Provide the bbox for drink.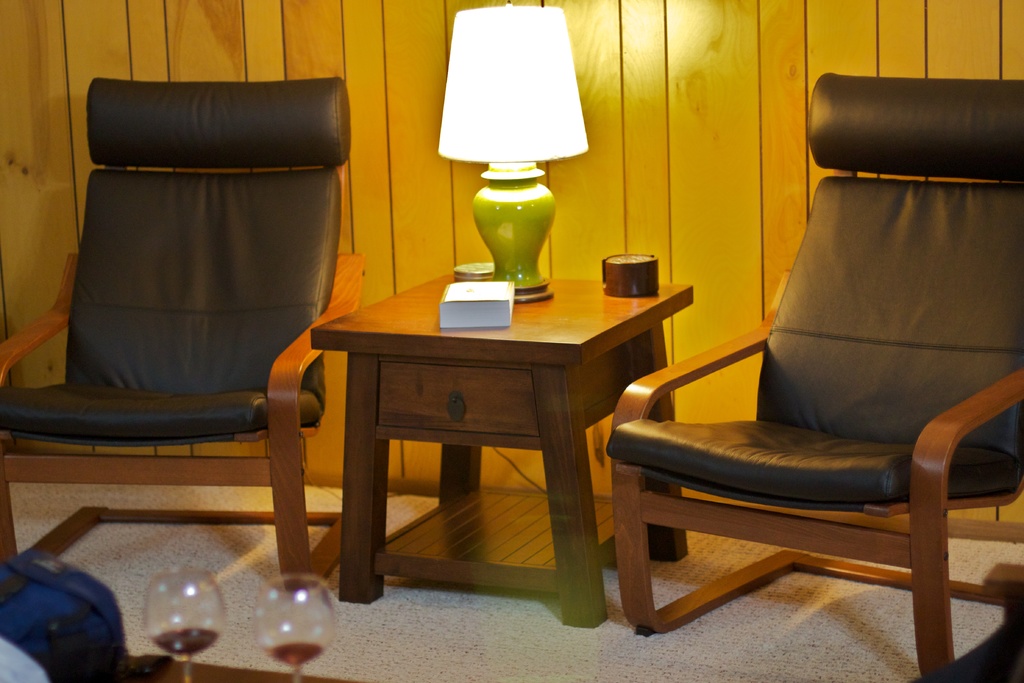
[156, 633, 219, 653].
